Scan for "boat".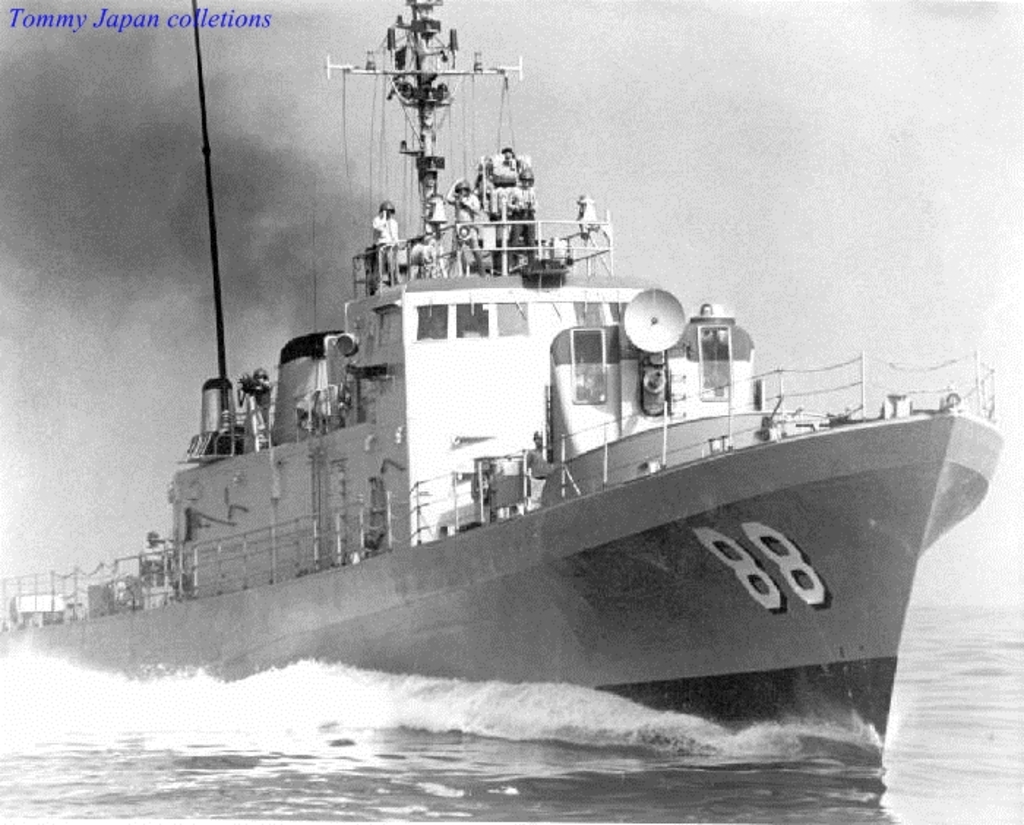
Scan result: bbox=[98, 23, 1023, 715].
